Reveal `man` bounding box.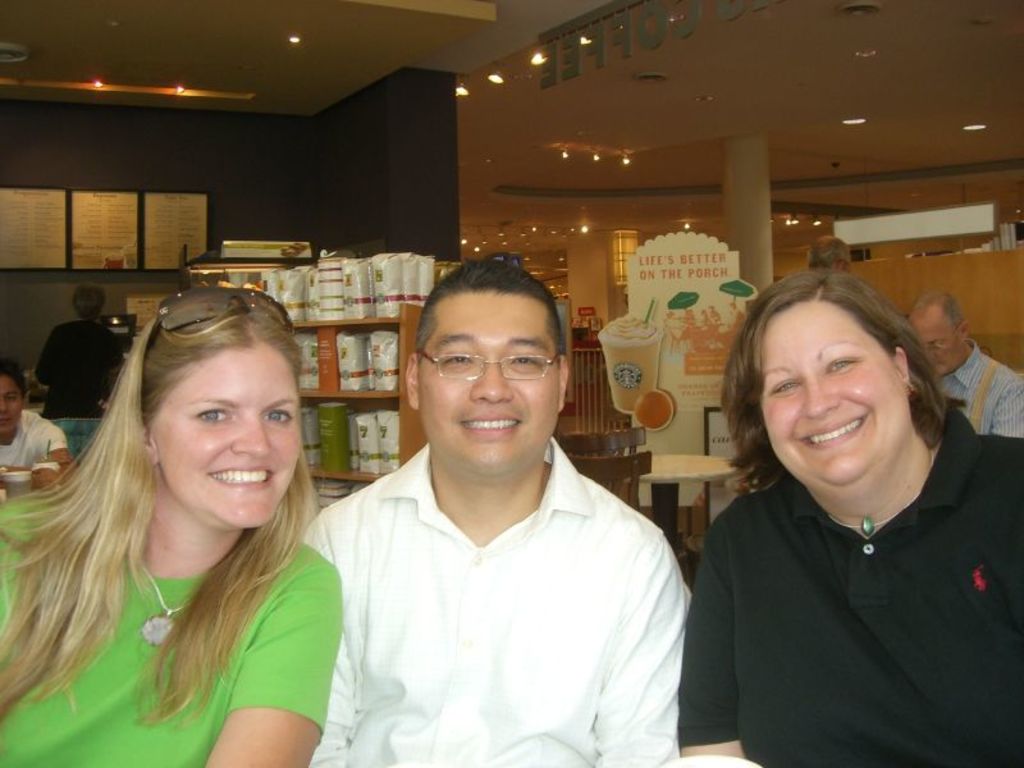
Revealed: 909:291:1023:451.
